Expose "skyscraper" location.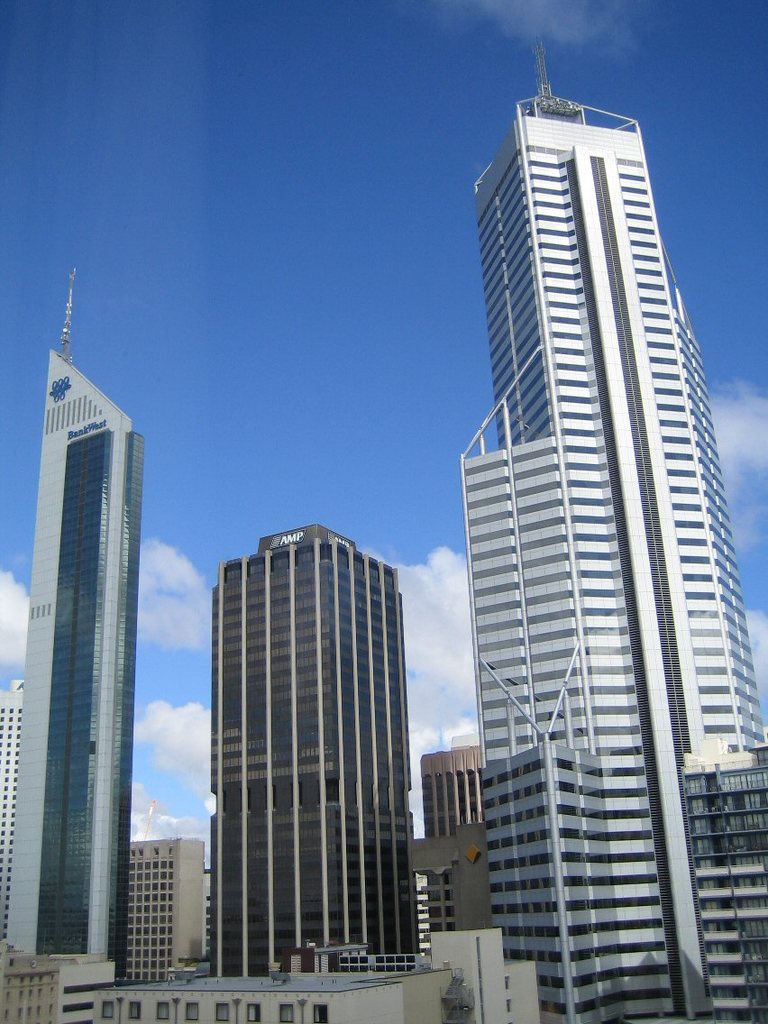
Exposed at 124, 837, 206, 985.
